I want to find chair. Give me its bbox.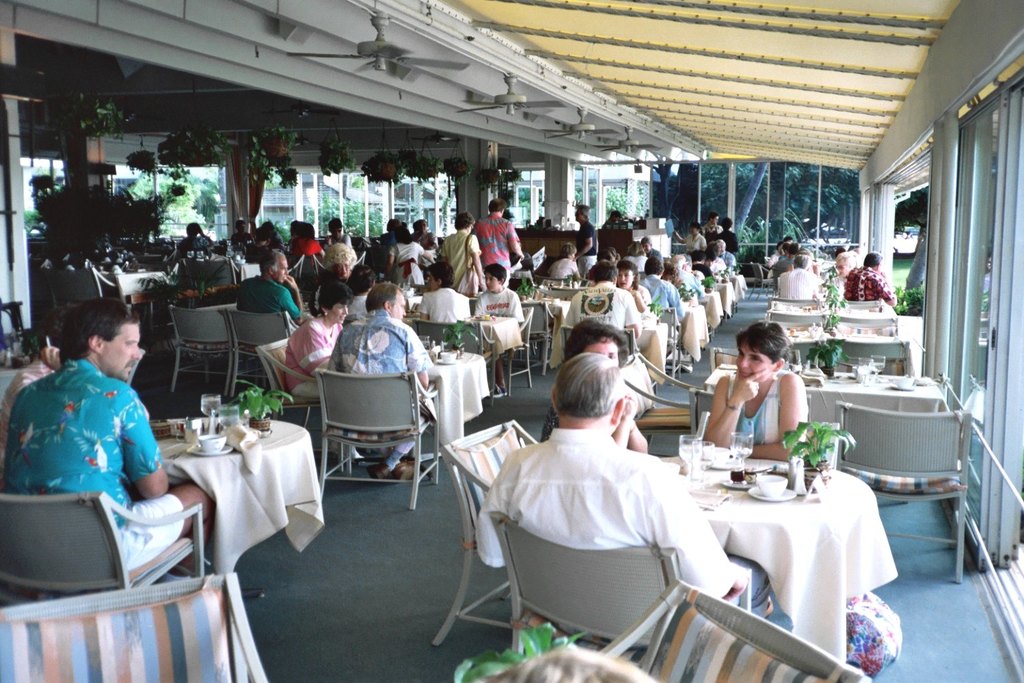
BBox(417, 315, 504, 400).
